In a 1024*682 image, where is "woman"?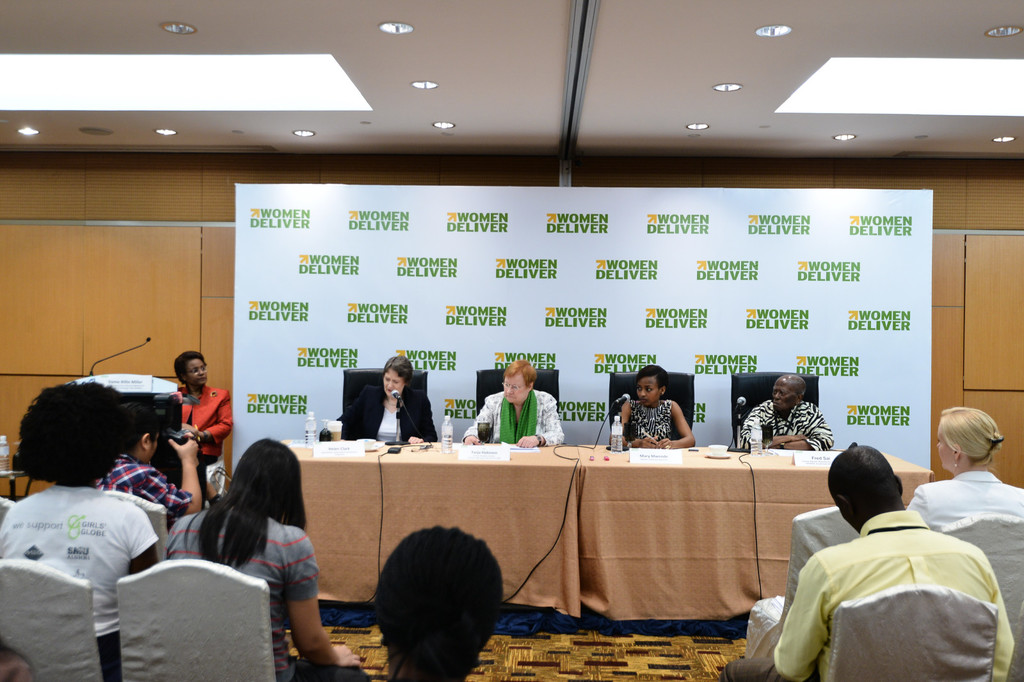
[620, 364, 698, 450].
